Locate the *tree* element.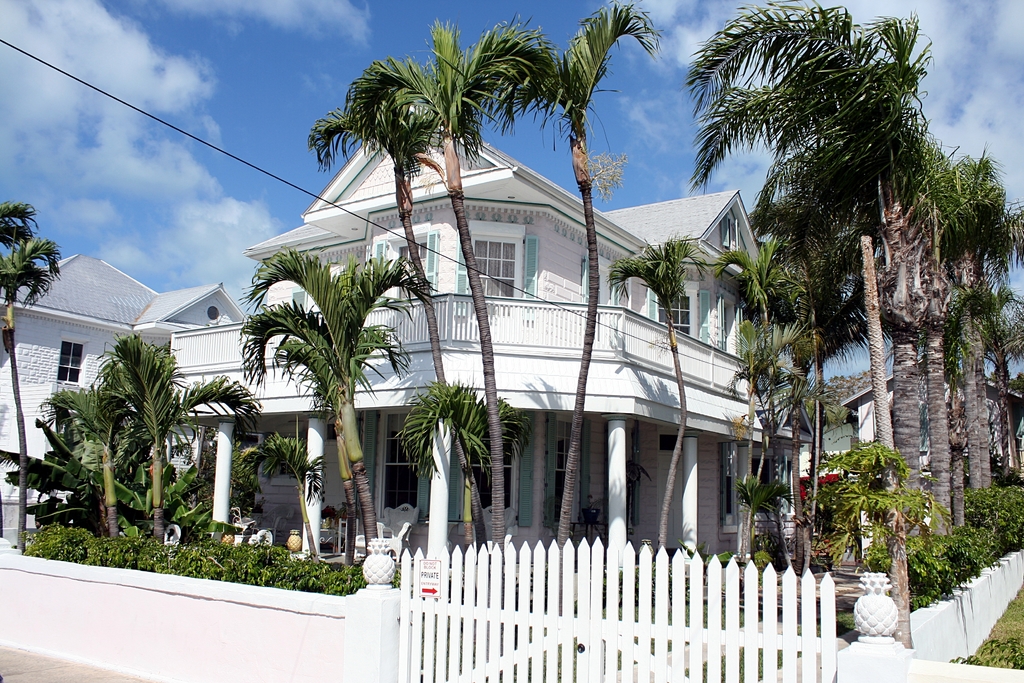
Element bbox: detection(712, 3, 979, 566).
